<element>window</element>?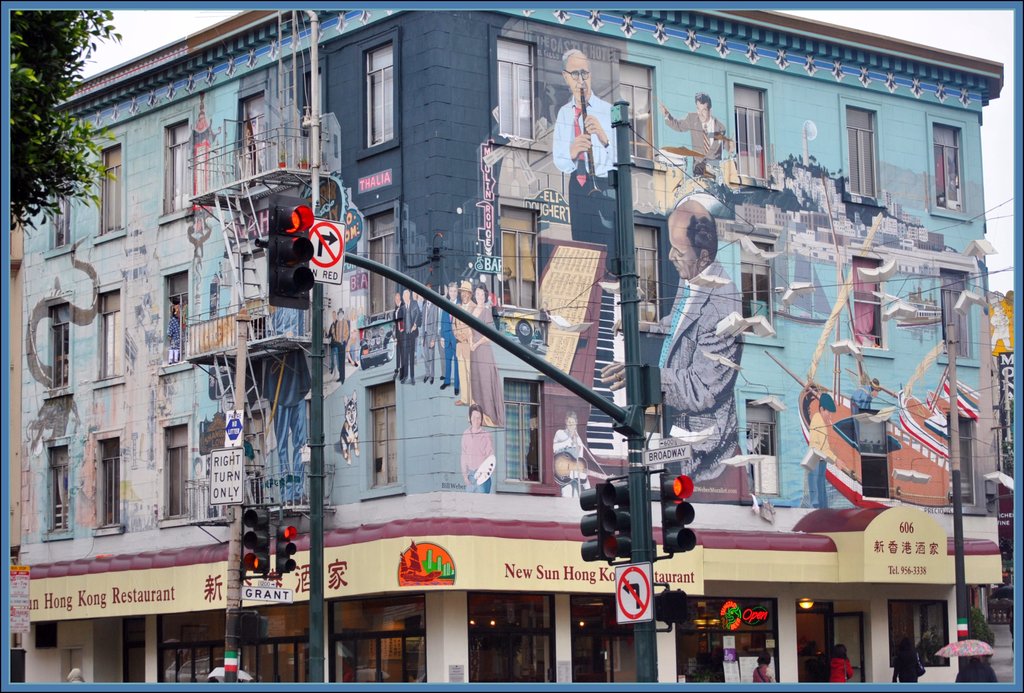
l=943, t=272, r=964, b=357
